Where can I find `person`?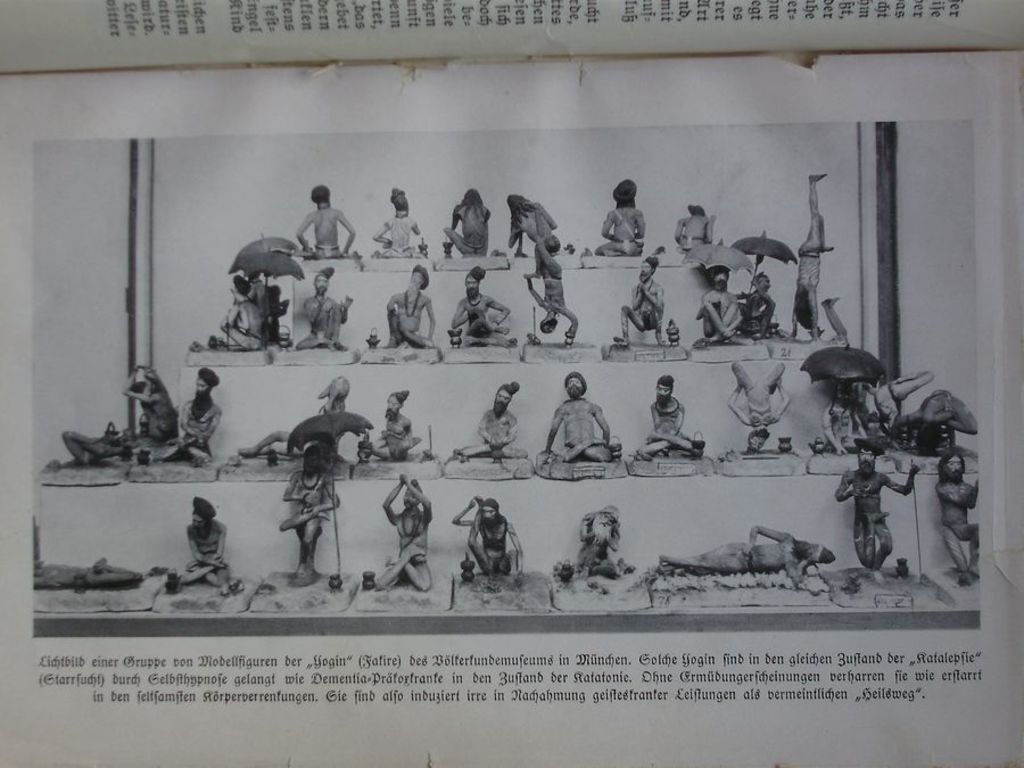
You can find it at 182/496/230/589.
